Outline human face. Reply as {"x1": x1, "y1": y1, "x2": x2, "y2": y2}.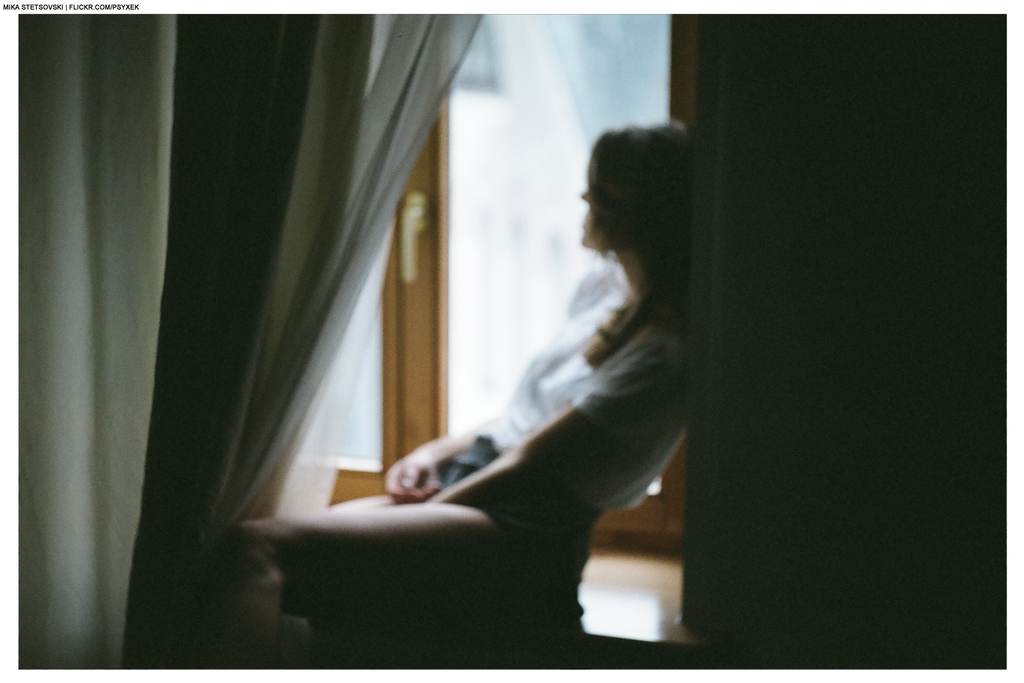
{"x1": 581, "y1": 188, "x2": 618, "y2": 253}.
